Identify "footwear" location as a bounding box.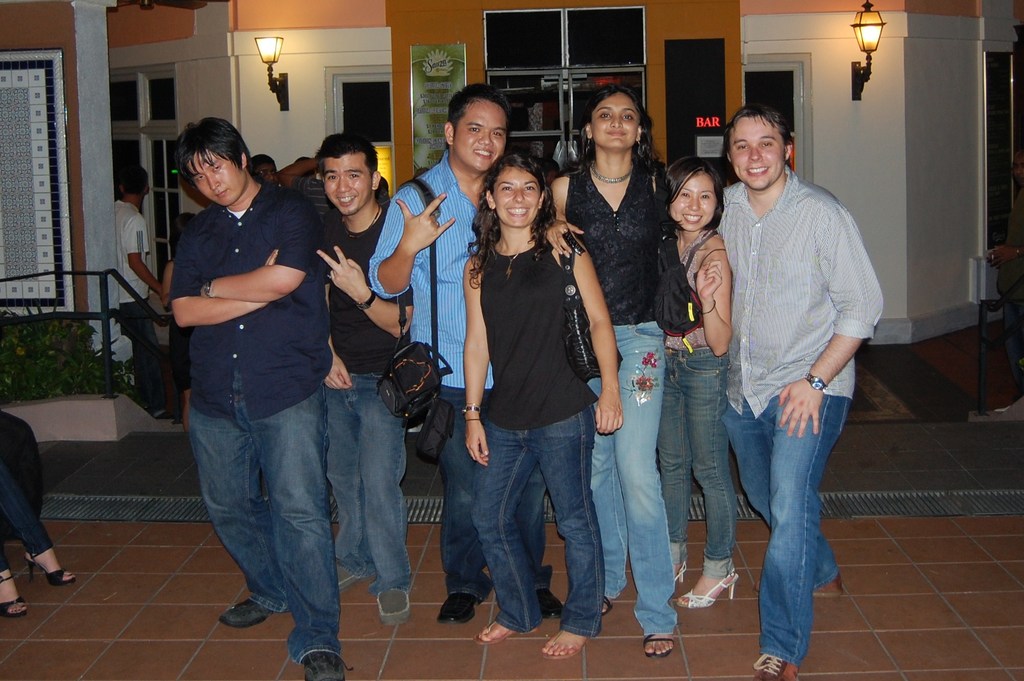
812 570 842 590.
